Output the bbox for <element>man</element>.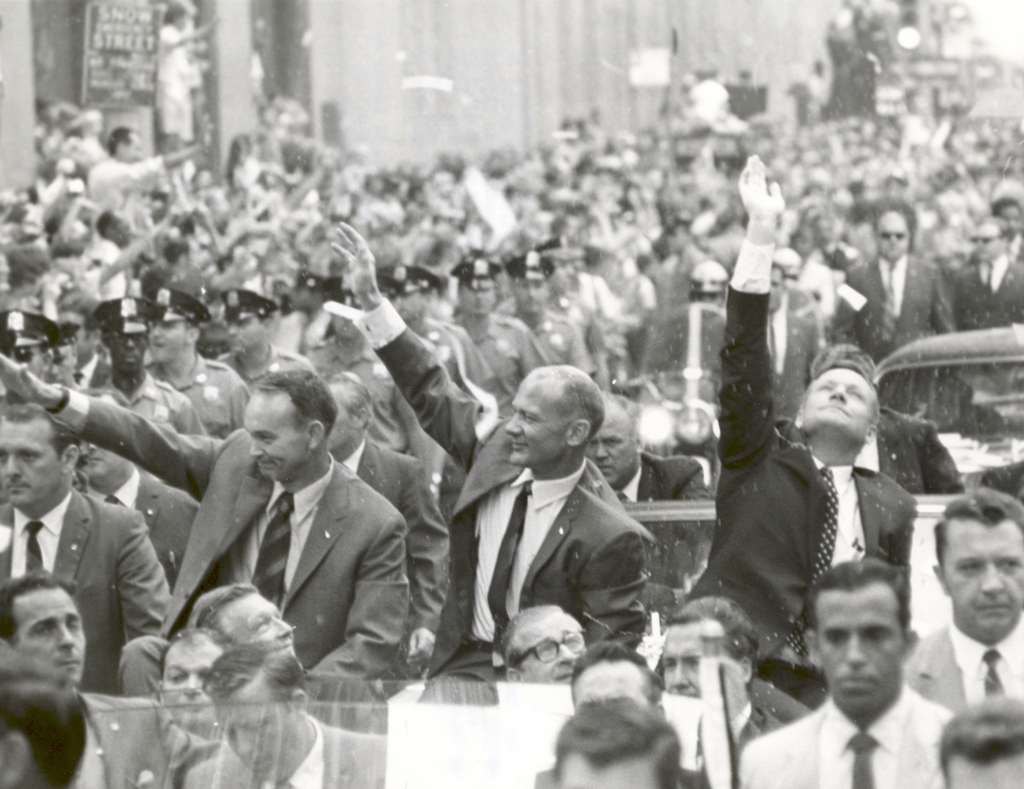
[left=2, top=307, right=60, bottom=377].
